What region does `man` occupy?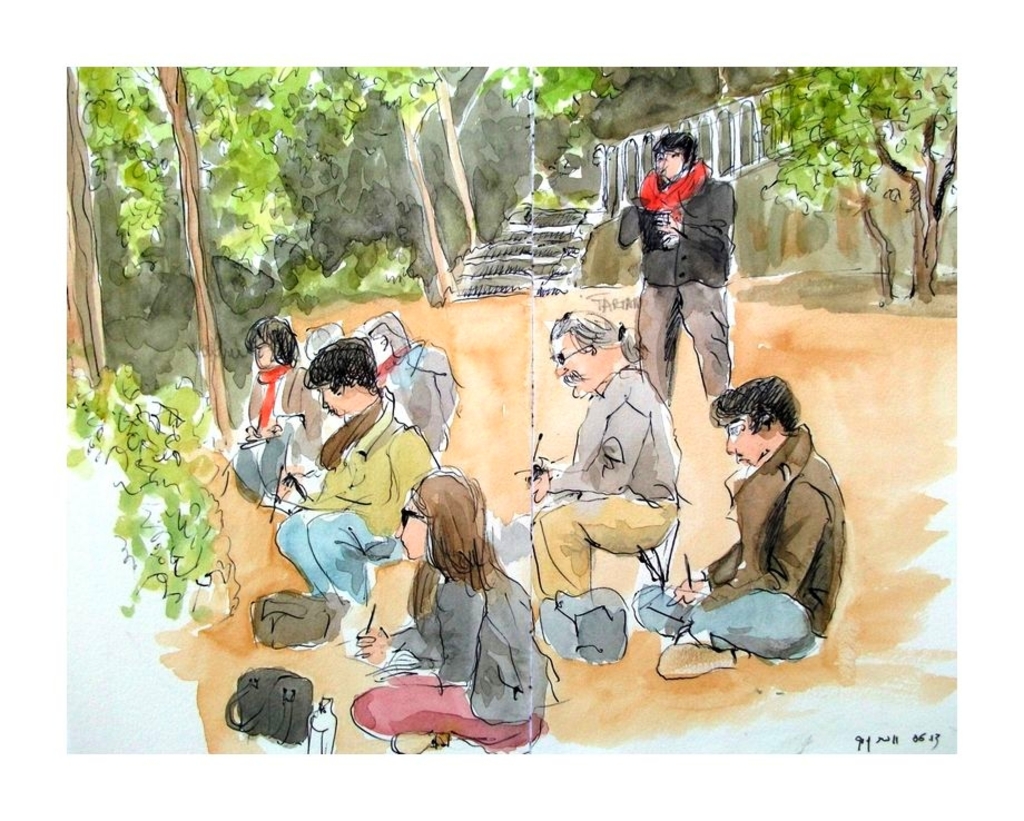
region(670, 353, 860, 686).
